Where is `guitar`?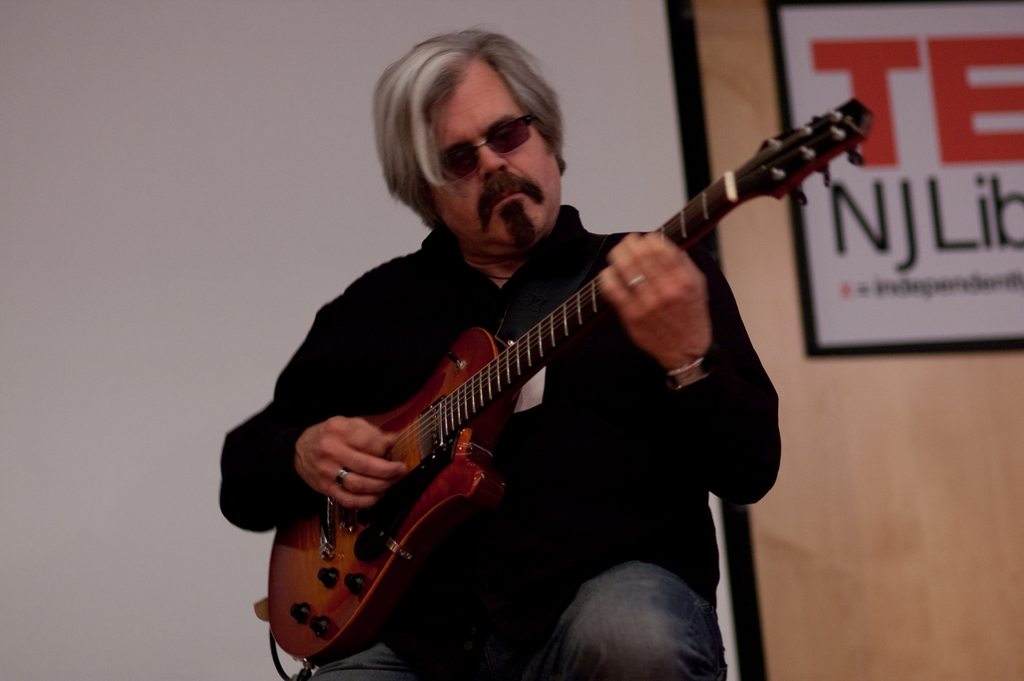
bbox=[243, 79, 838, 673].
